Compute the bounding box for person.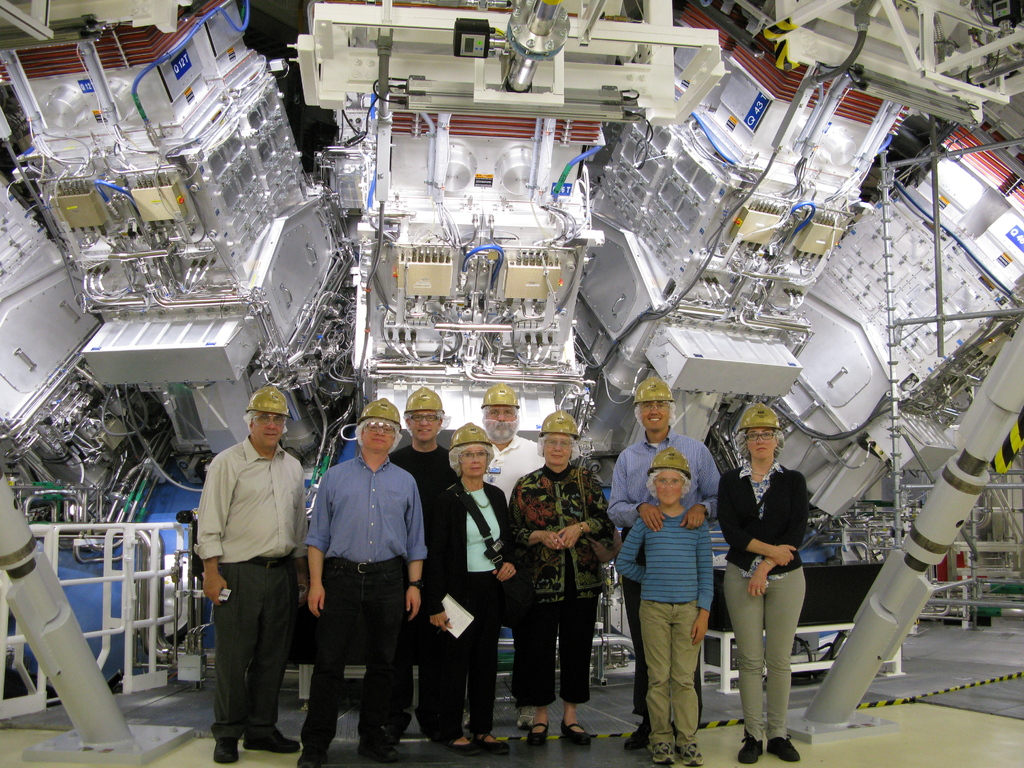
{"left": 374, "top": 391, "right": 457, "bottom": 741}.
